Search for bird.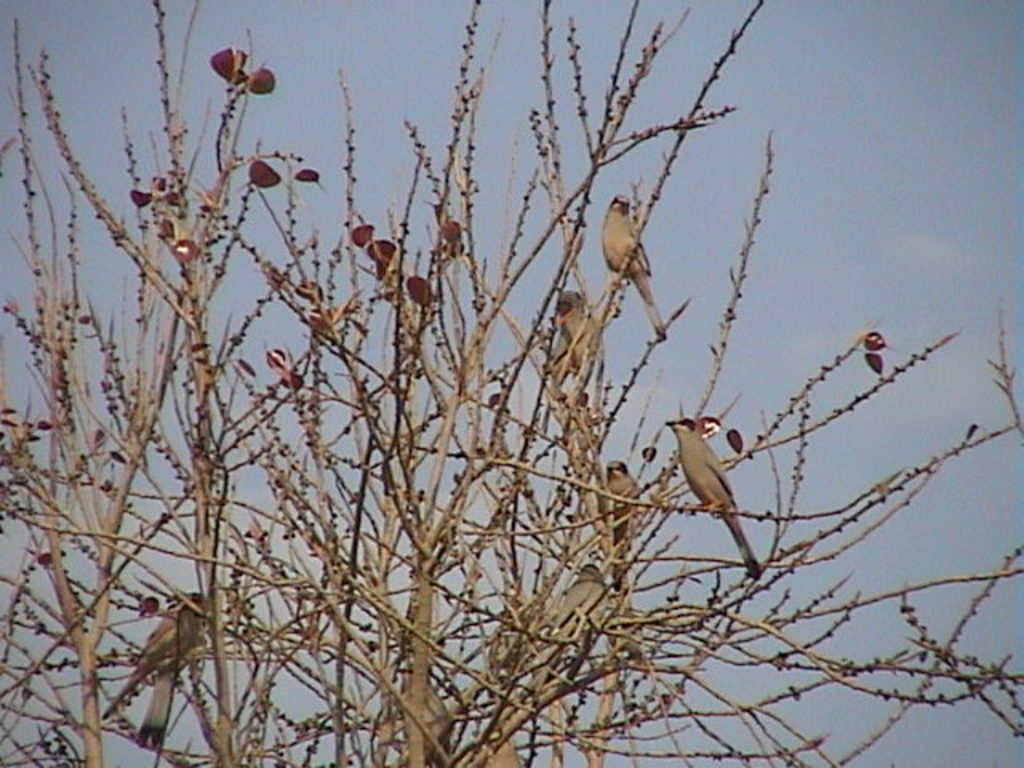
Found at region(546, 286, 603, 419).
